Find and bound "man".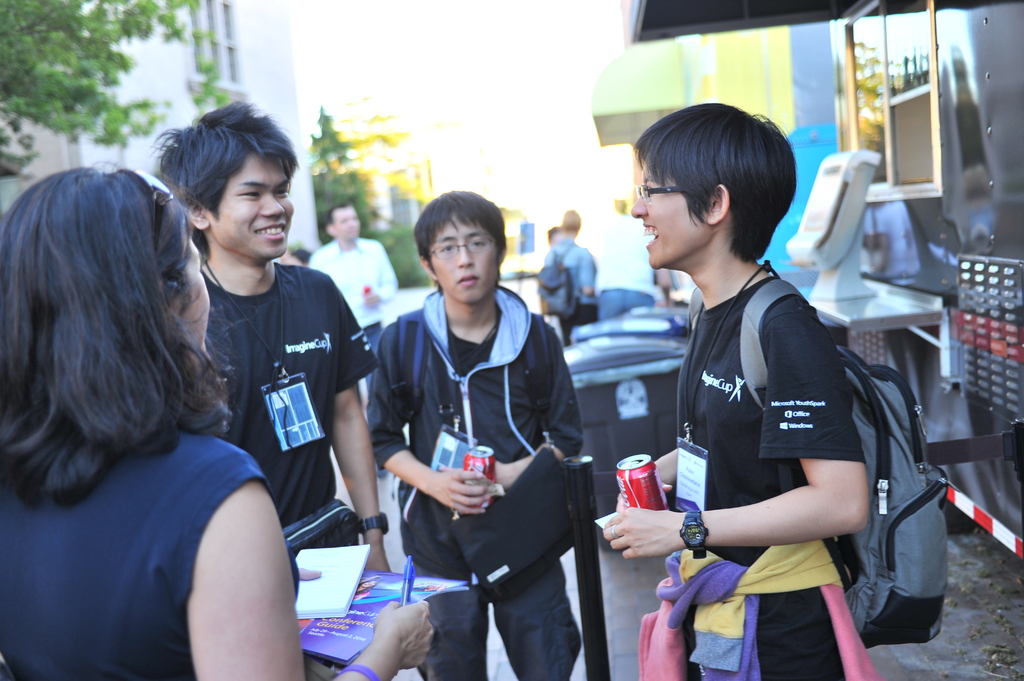
Bound: BBox(88, 127, 348, 630).
